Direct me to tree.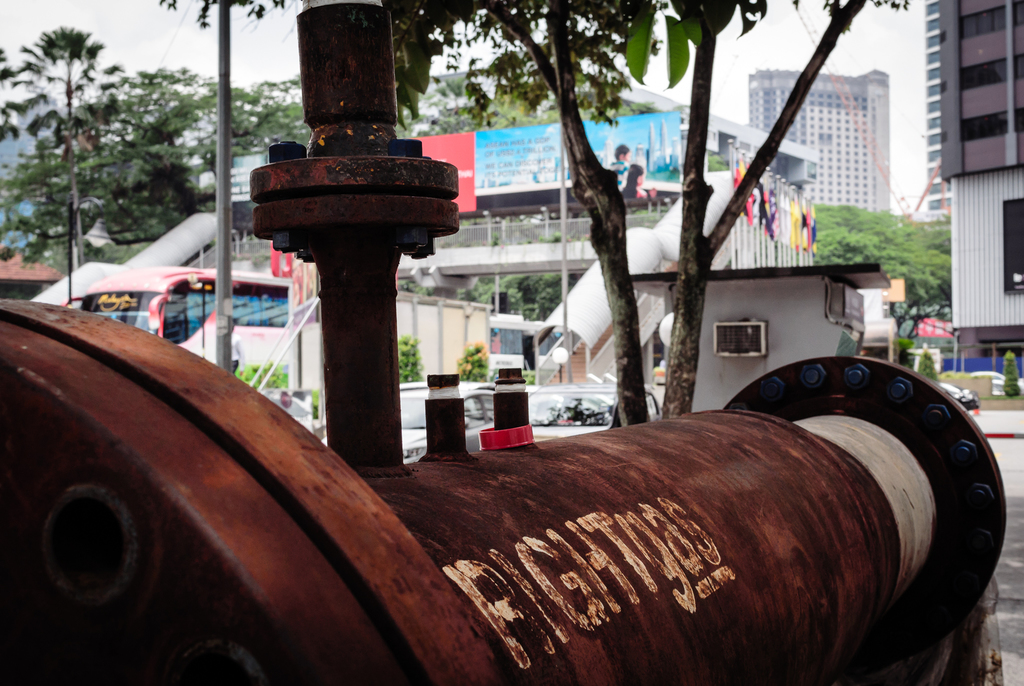
Direction: left=0, top=47, right=18, bottom=143.
